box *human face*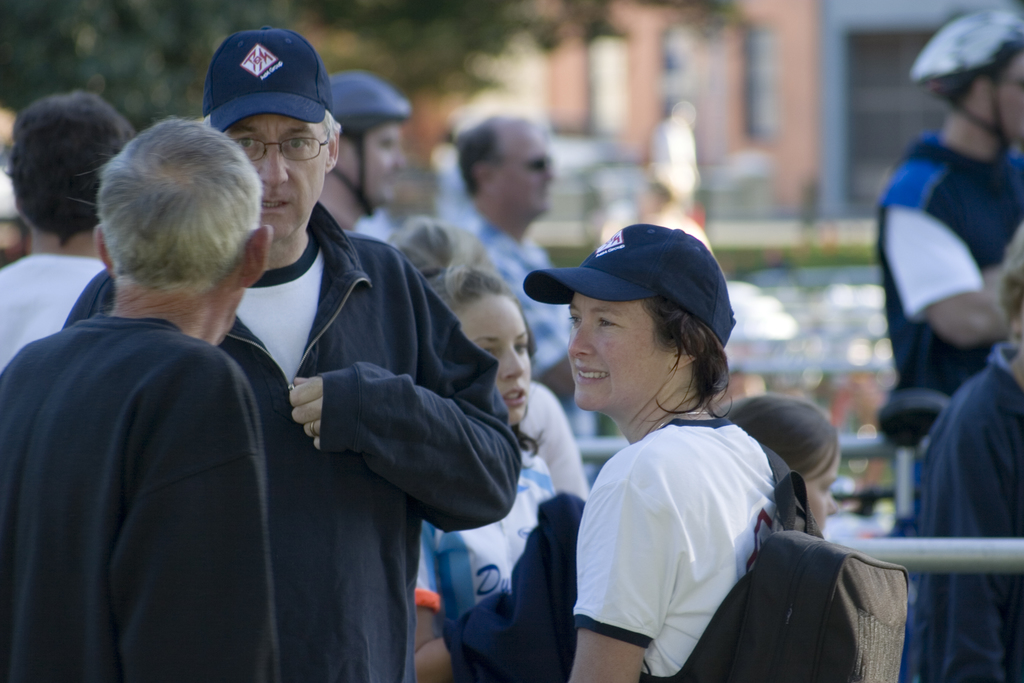
559 291 658 417
